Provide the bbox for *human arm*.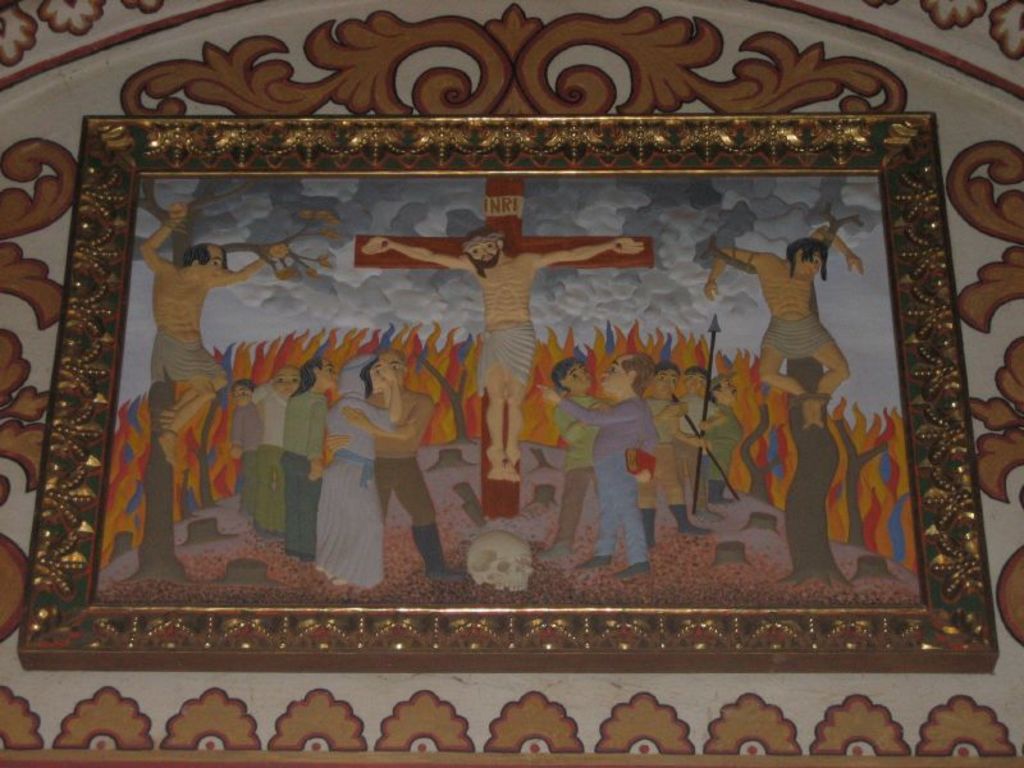
select_region(344, 394, 430, 439).
